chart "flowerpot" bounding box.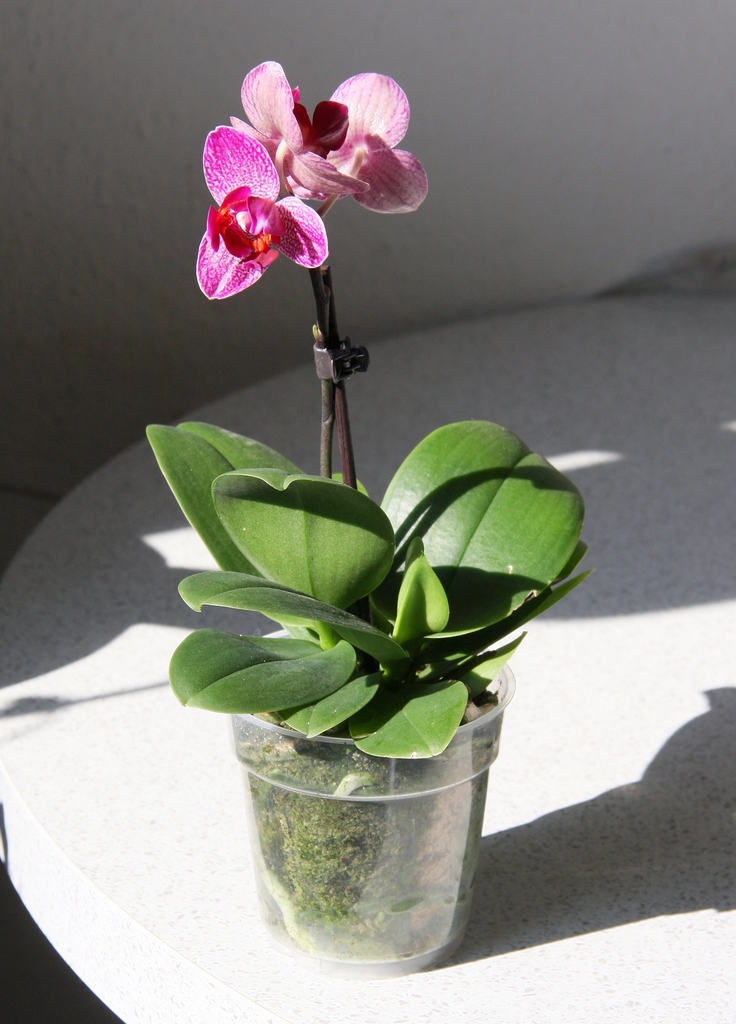
Charted: [225, 653, 518, 982].
